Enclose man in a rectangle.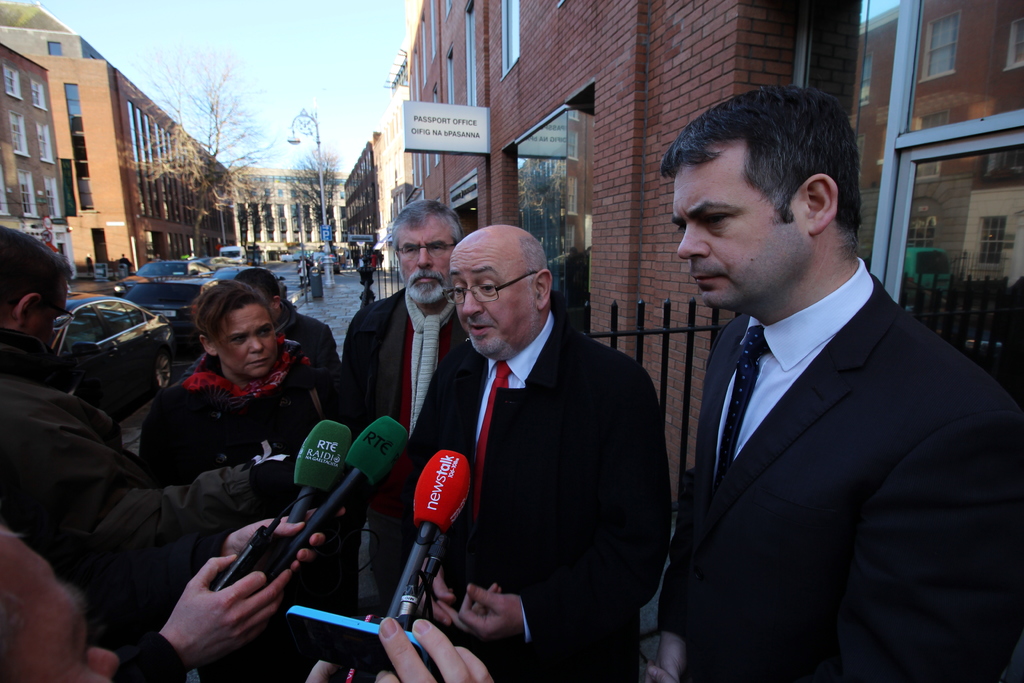
447 227 669 682.
